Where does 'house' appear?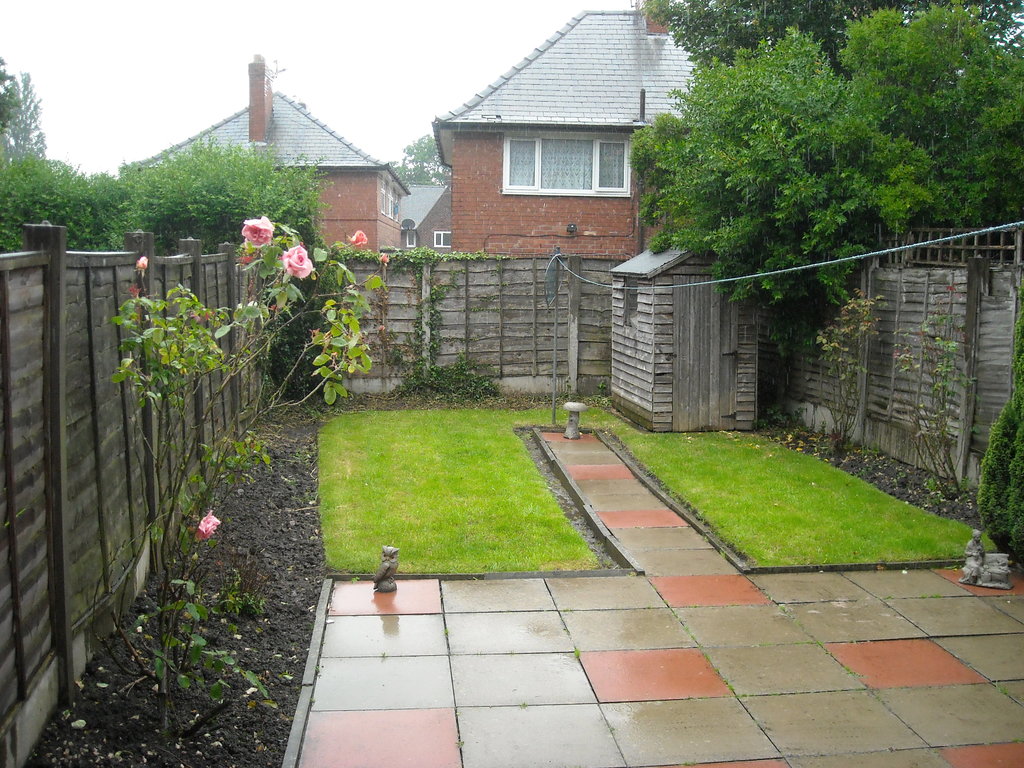
Appears at Rect(131, 85, 407, 303).
